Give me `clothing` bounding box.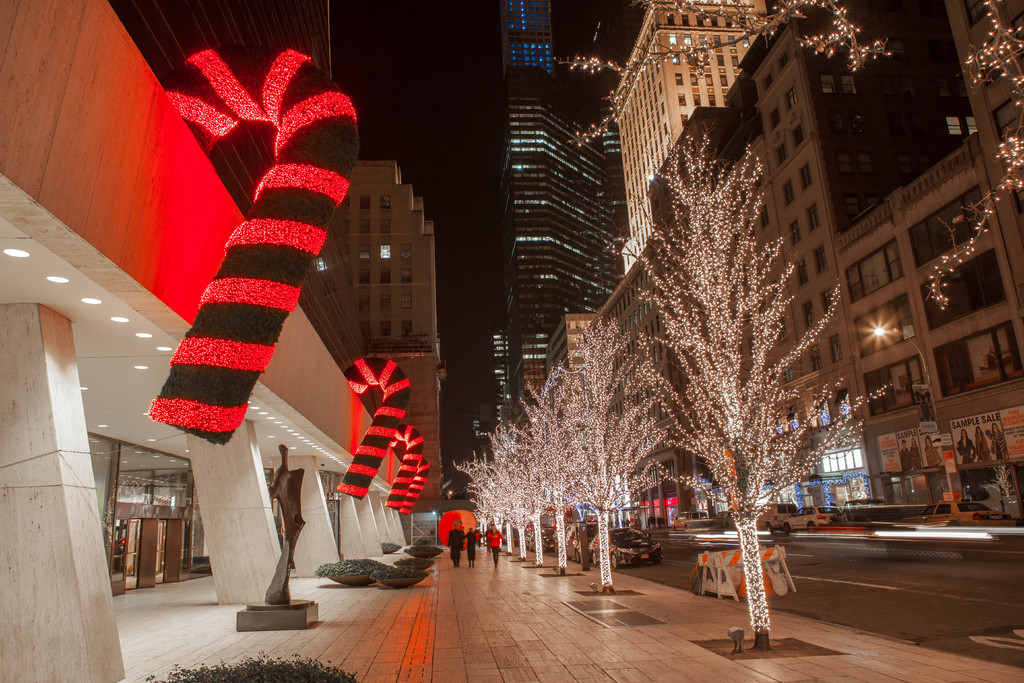
[left=485, top=525, right=502, bottom=548].
